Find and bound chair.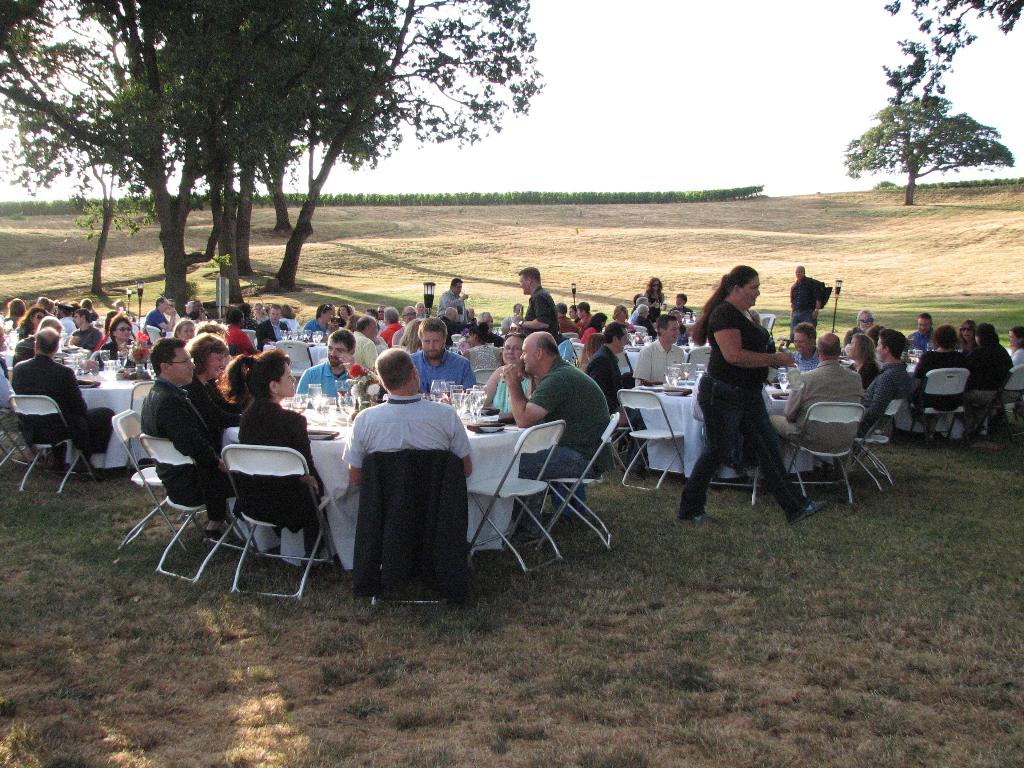
Bound: 6/392/102/490.
